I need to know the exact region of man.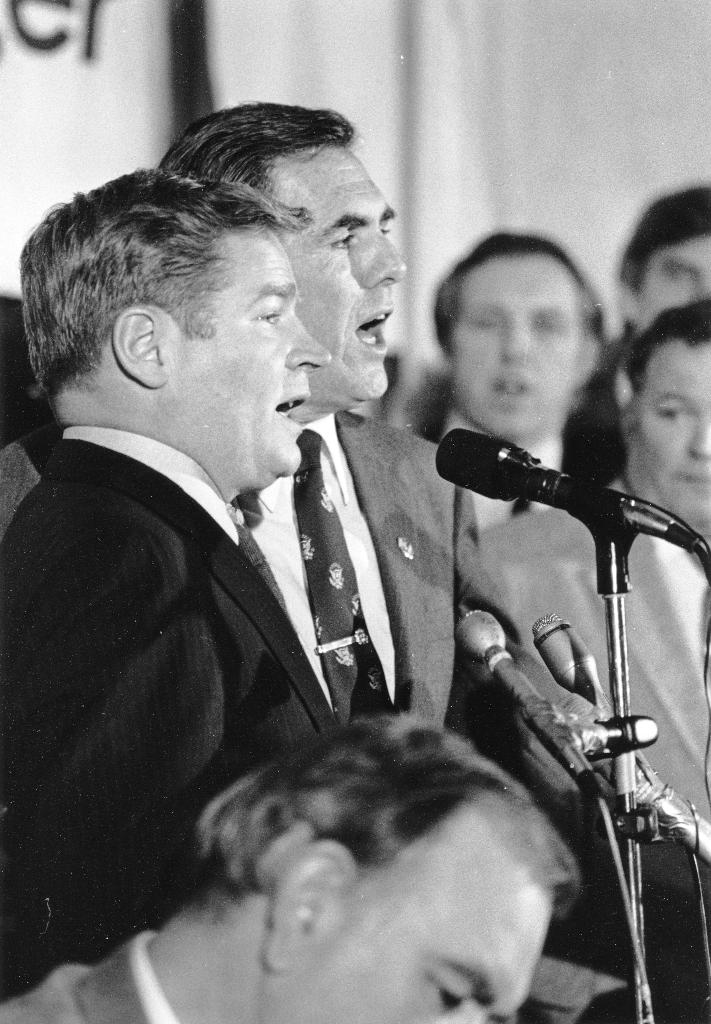
Region: select_region(621, 174, 710, 335).
